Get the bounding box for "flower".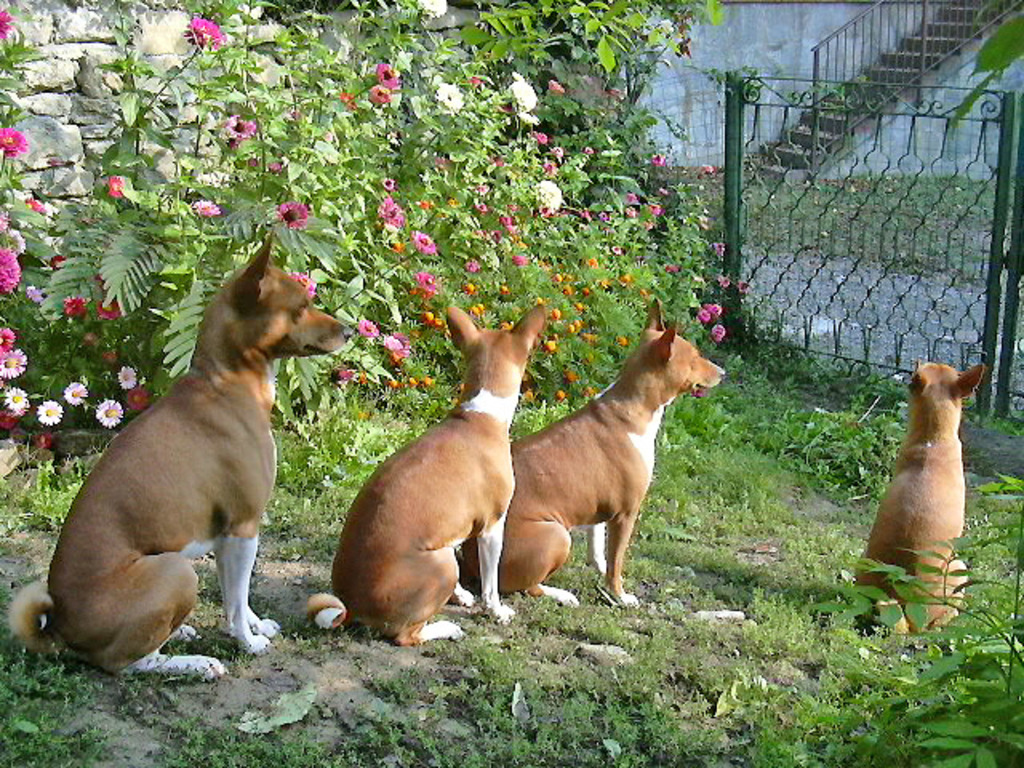
[left=536, top=182, right=558, bottom=206].
